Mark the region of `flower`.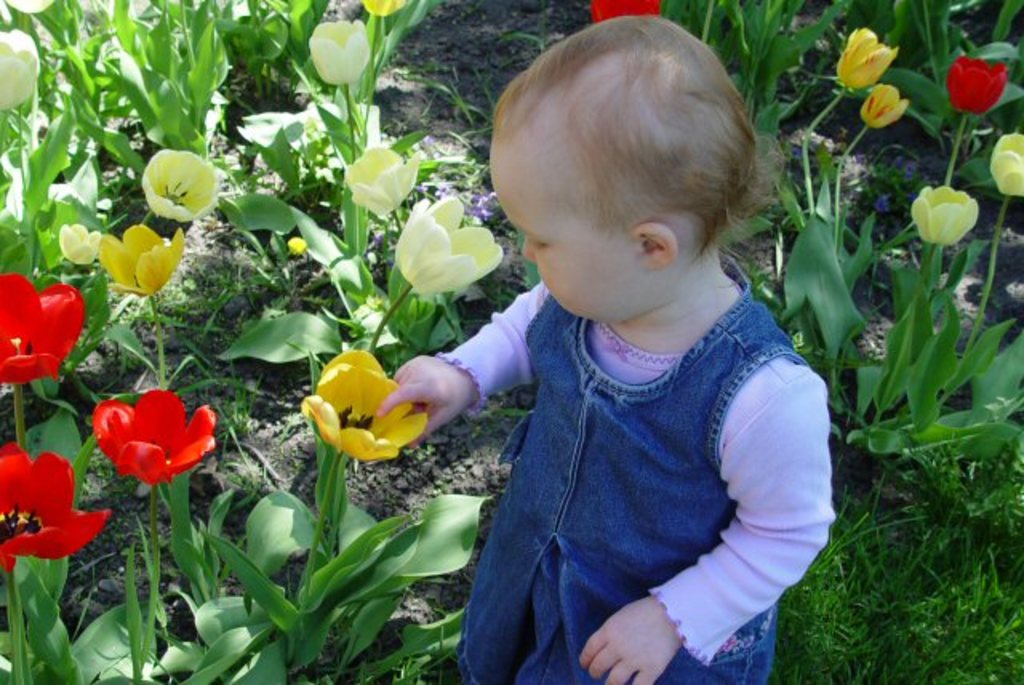
Region: [141,146,222,219].
